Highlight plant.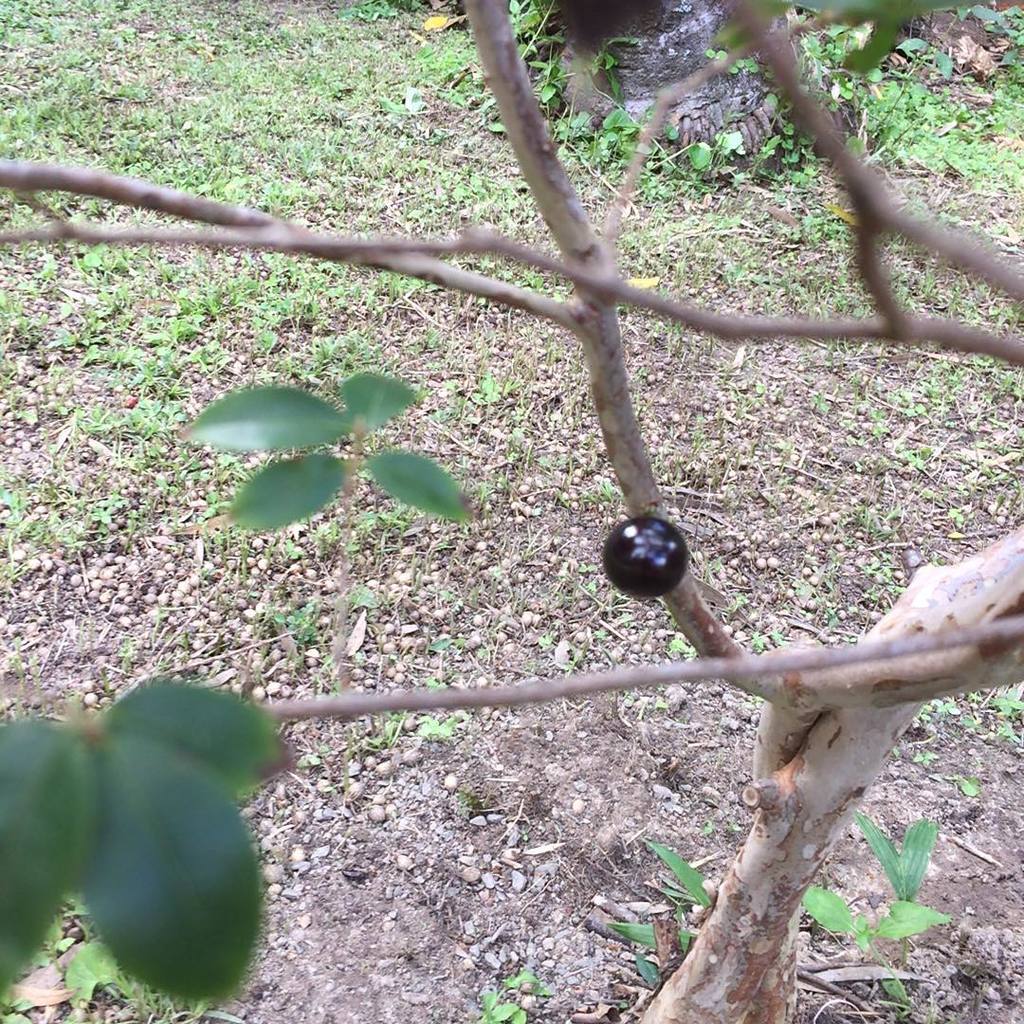
Highlighted region: box(304, 736, 336, 763).
